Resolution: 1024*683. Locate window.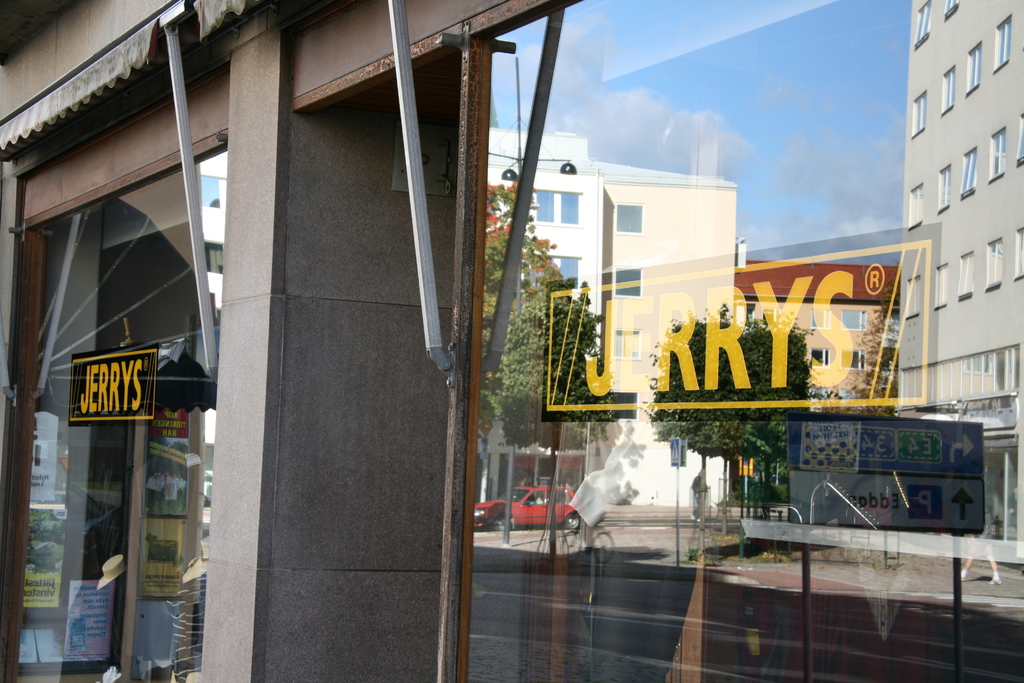
pyautogui.locateOnScreen(989, 122, 1010, 172).
